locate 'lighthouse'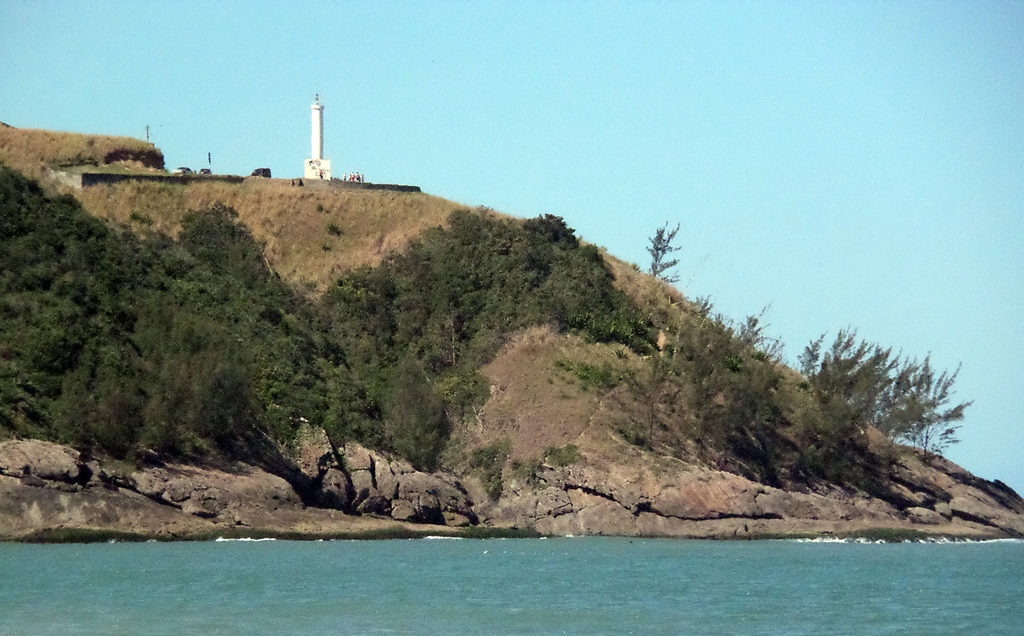
{"x1": 308, "y1": 93, "x2": 323, "y2": 162}
